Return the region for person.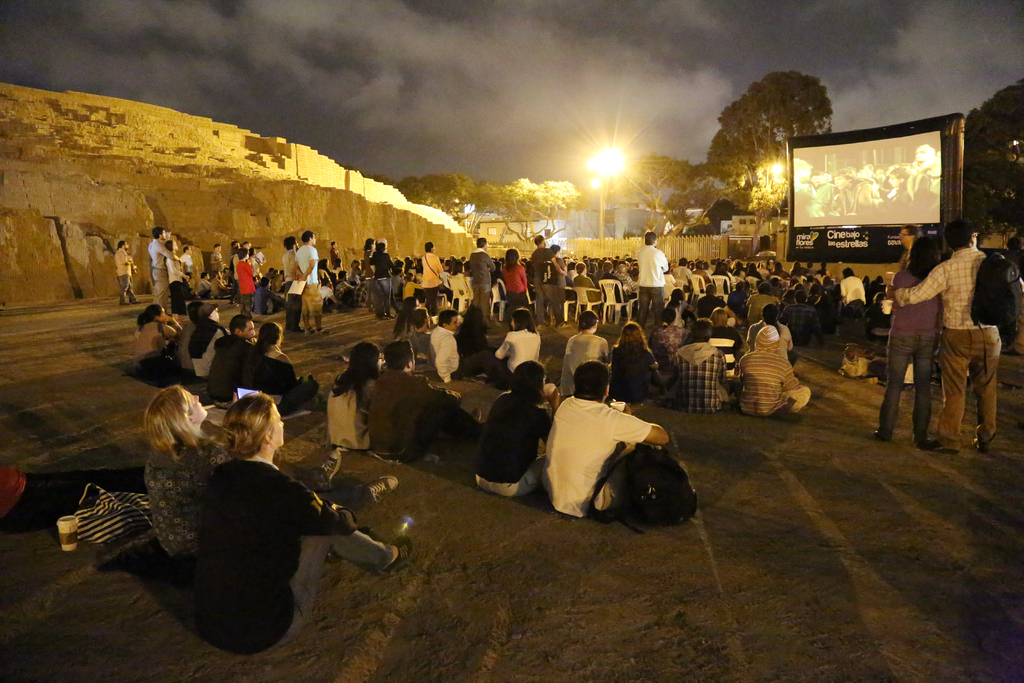
left=812, top=292, right=838, bottom=338.
